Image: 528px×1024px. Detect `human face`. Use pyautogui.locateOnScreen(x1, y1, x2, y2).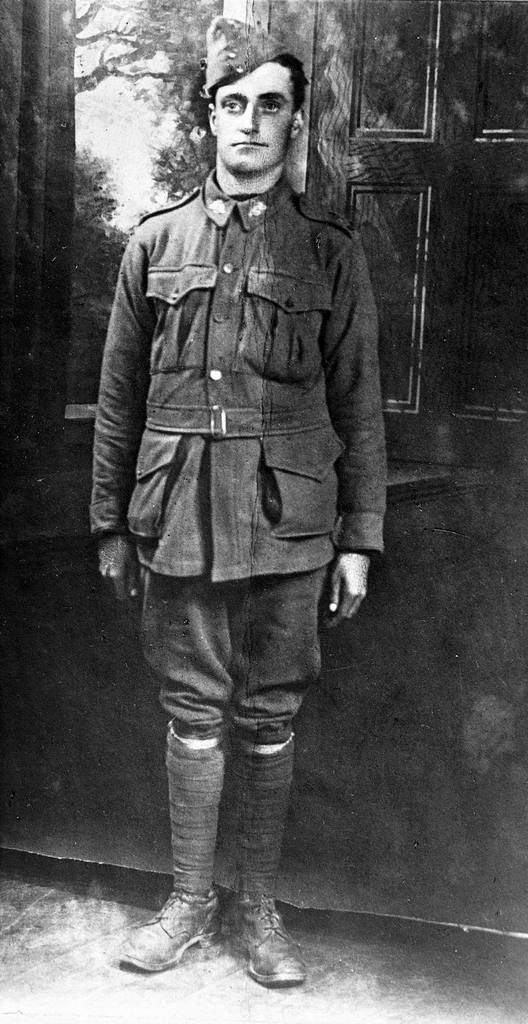
pyautogui.locateOnScreen(211, 61, 295, 172).
